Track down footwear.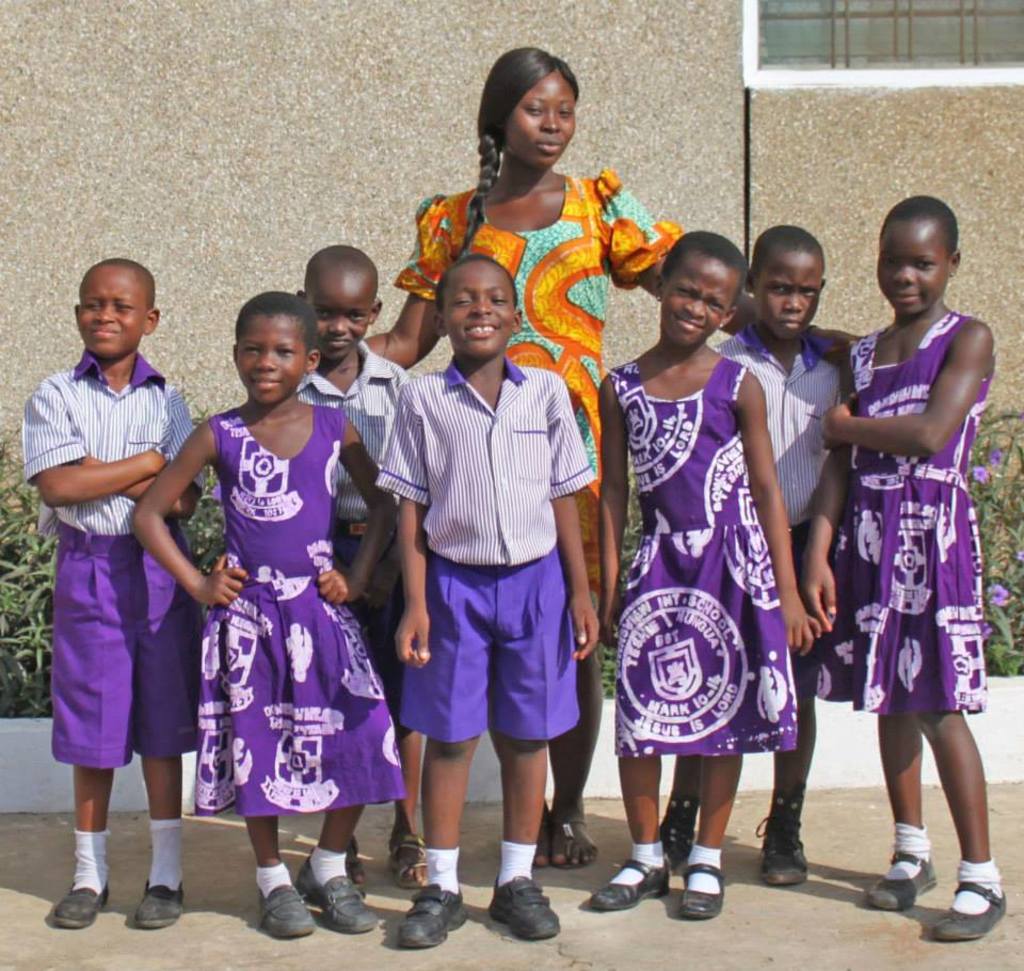
Tracked to <region>753, 793, 806, 891</region>.
